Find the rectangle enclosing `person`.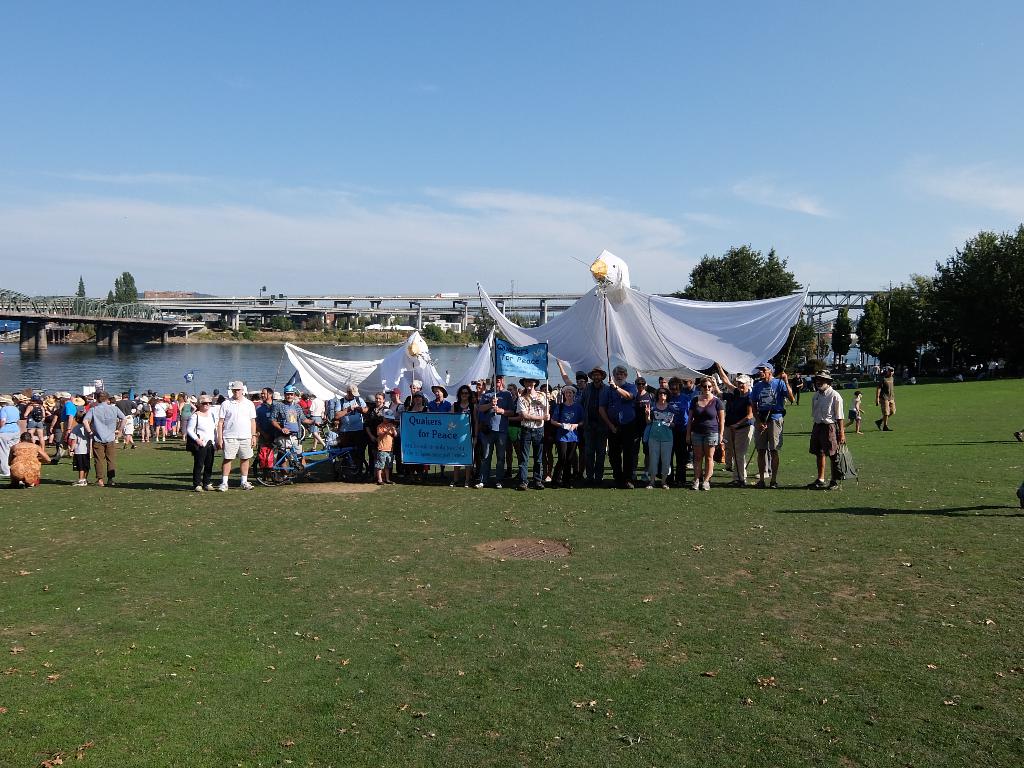
x1=251 y1=383 x2=282 y2=448.
